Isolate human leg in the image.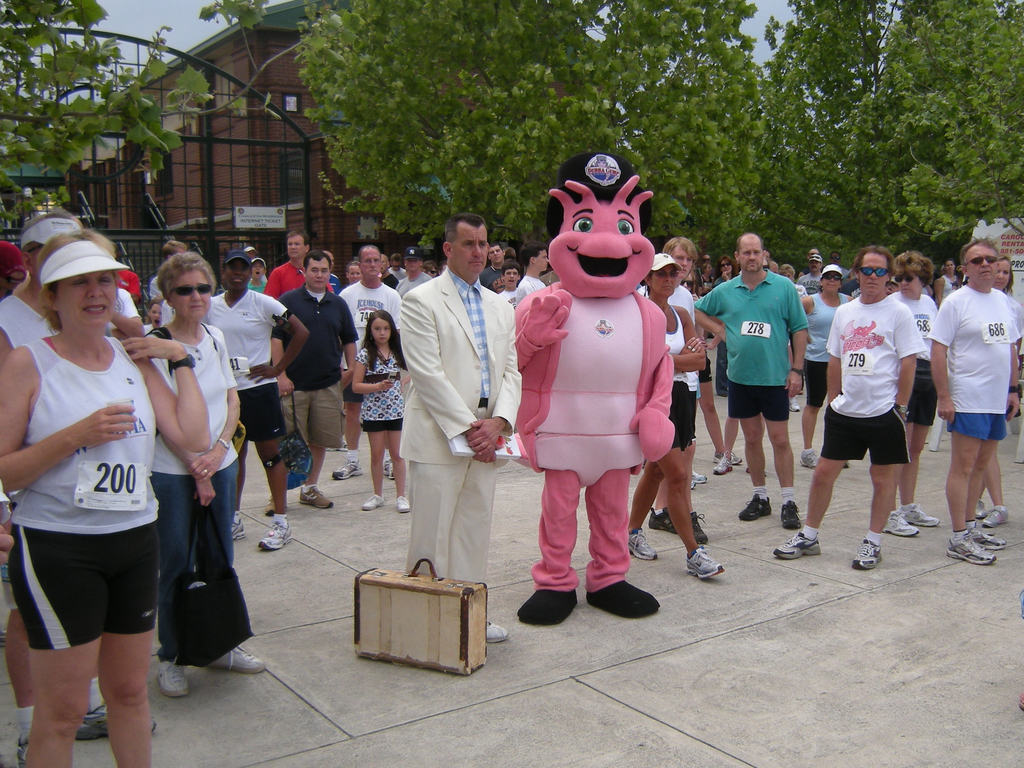
Isolated region: (left=303, top=391, right=341, bottom=509).
